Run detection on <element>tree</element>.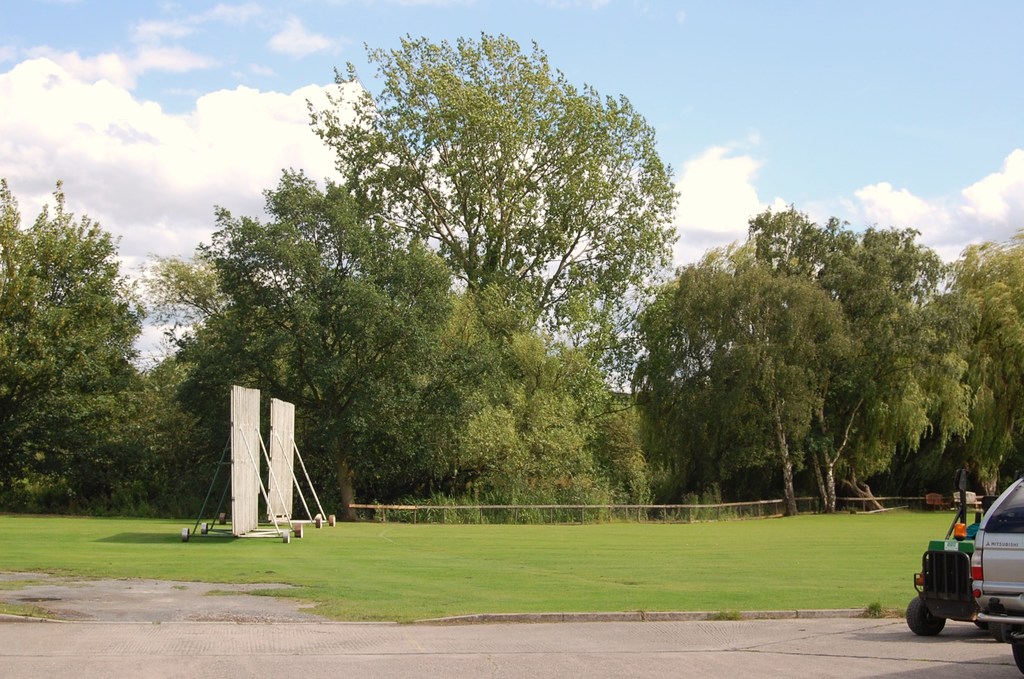
Result: l=910, t=229, r=1023, b=511.
